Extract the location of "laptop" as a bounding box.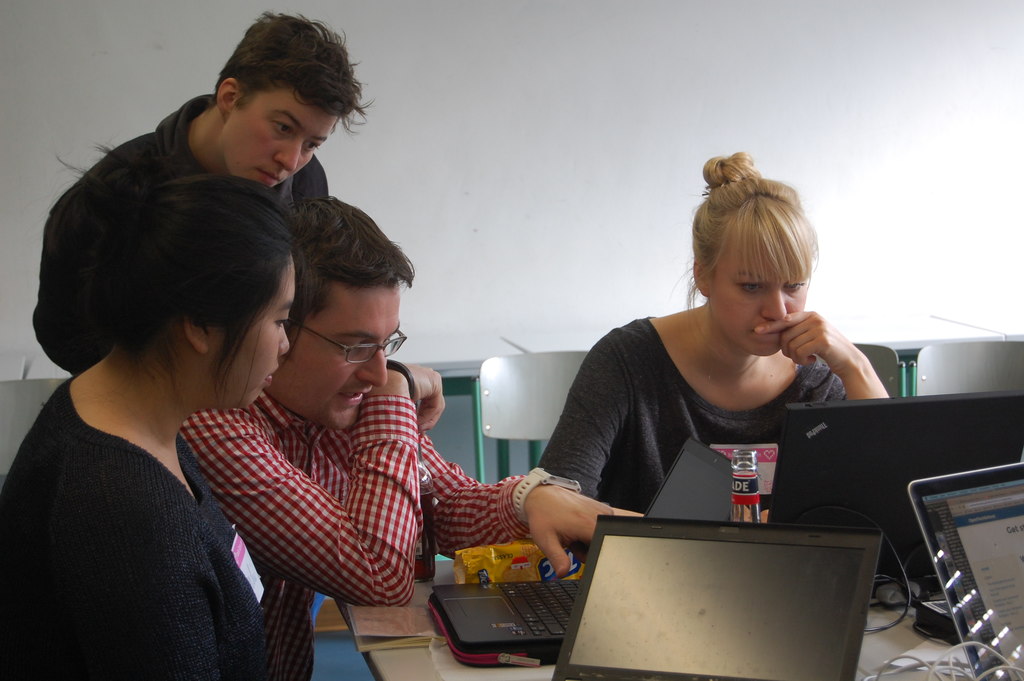
bbox=[906, 460, 1021, 680].
